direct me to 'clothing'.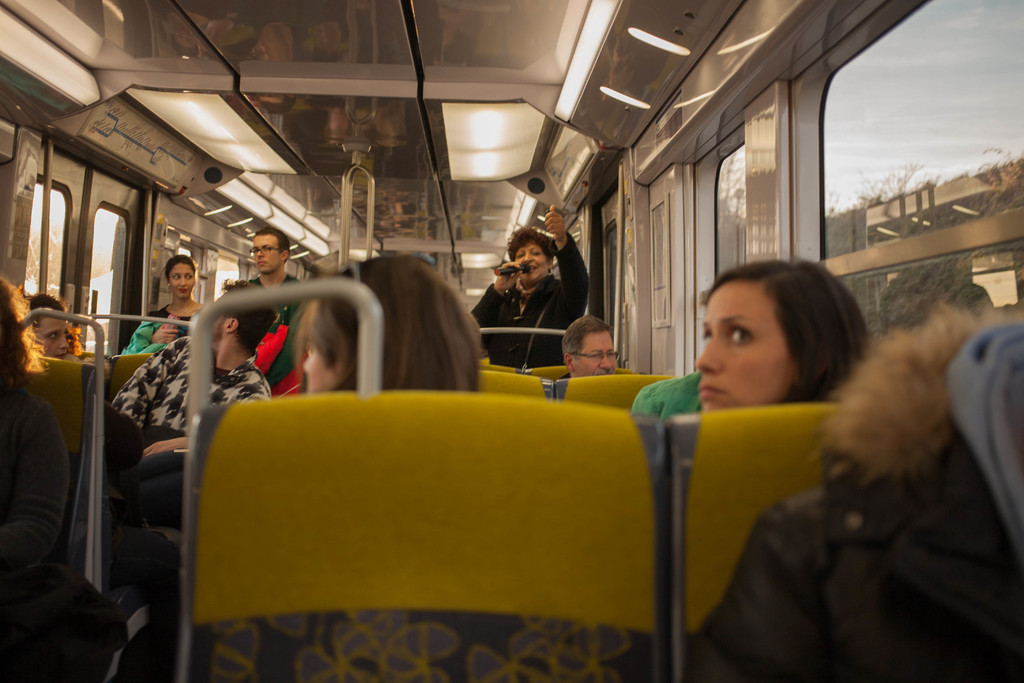
Direction: [102, 327, 280, 523].
